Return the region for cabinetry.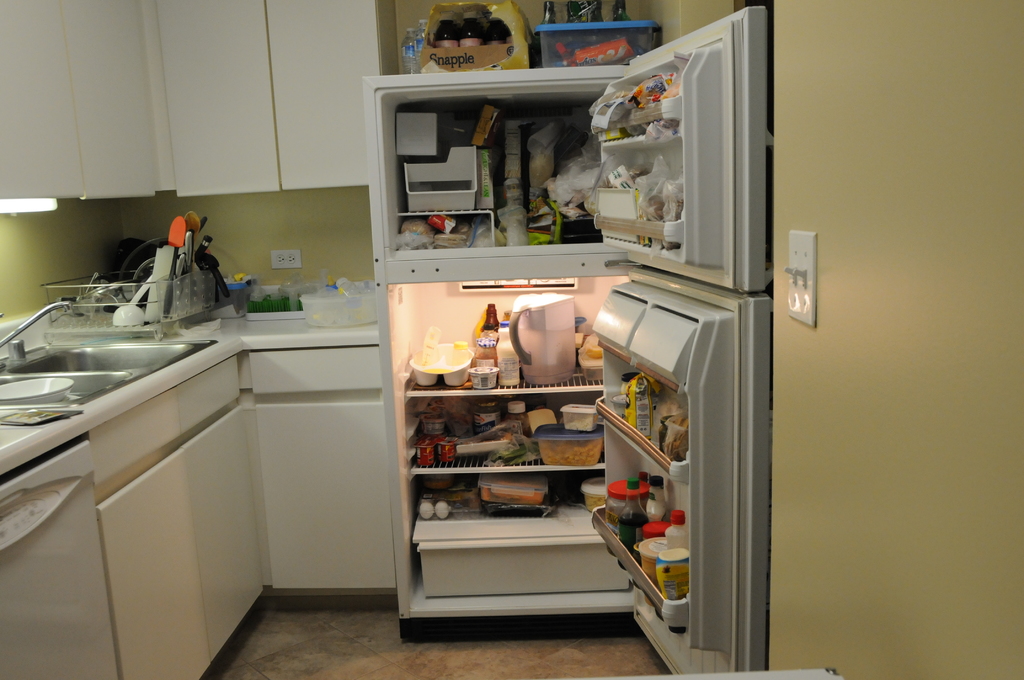
Rect(364, 4, 766, 676).
